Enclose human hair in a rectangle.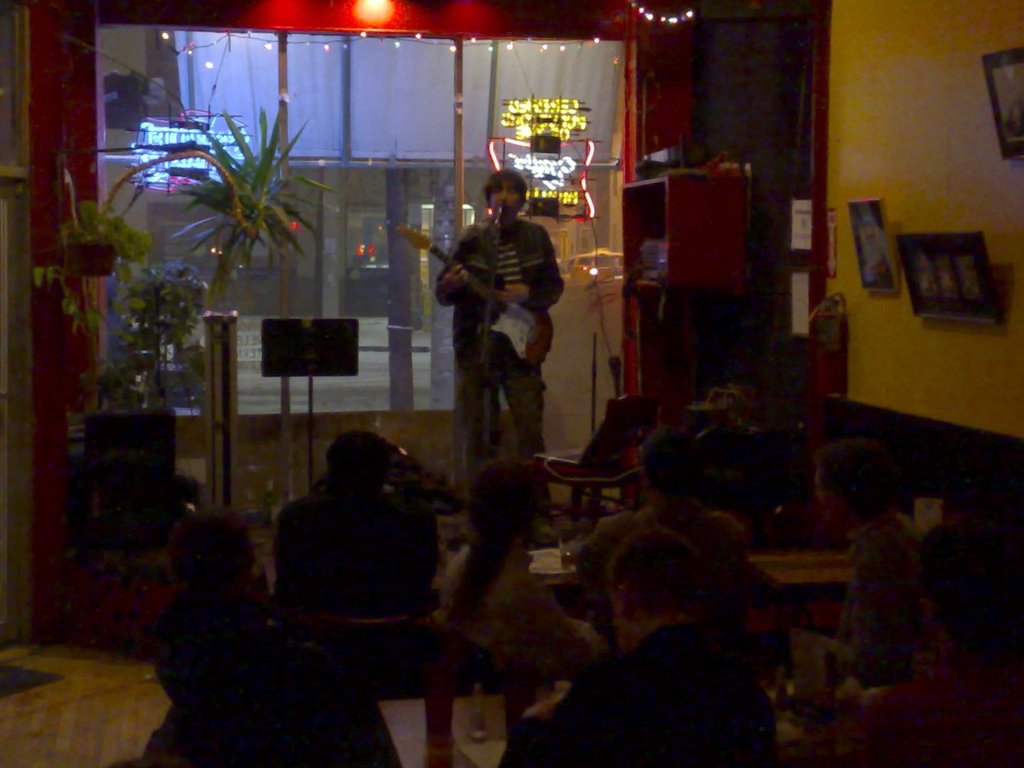
(x1=483, y1=168, x2=528, y2=206).
